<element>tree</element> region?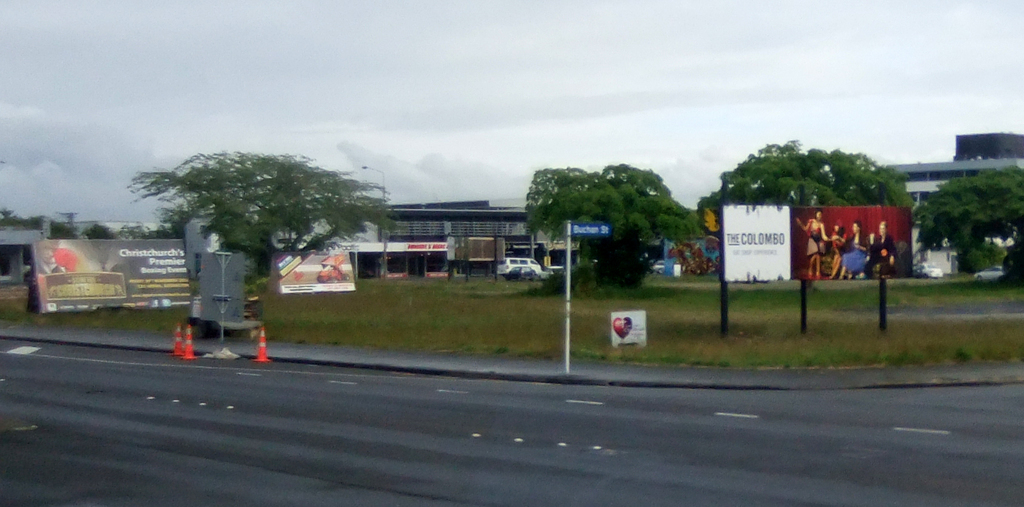
Rect(522, 162, 706, 288)
